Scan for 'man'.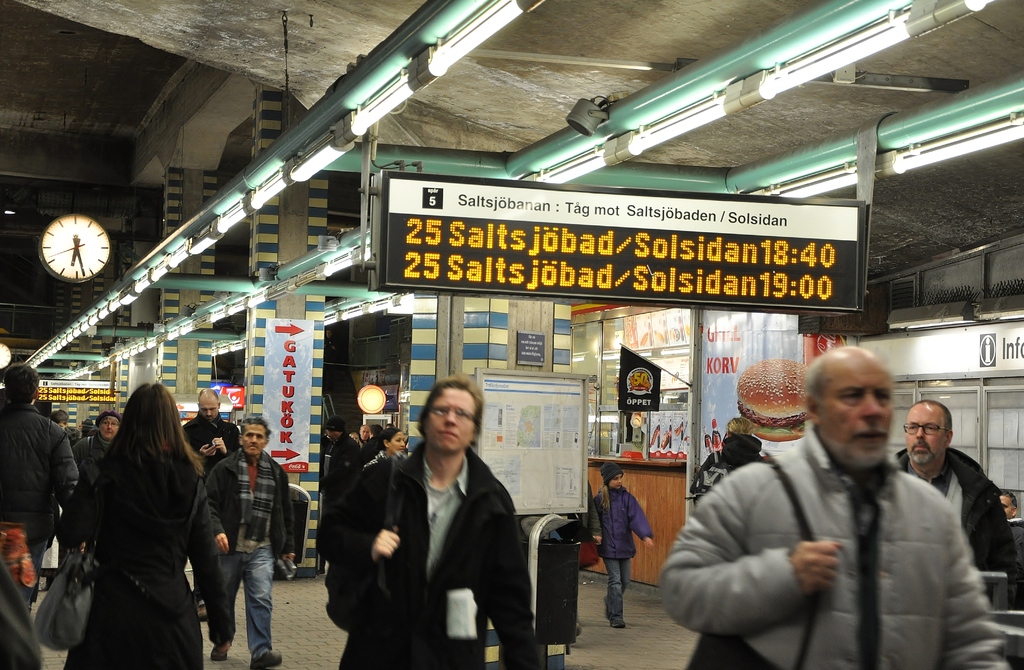
Scan result: box=[312, 376, 540, 669].
